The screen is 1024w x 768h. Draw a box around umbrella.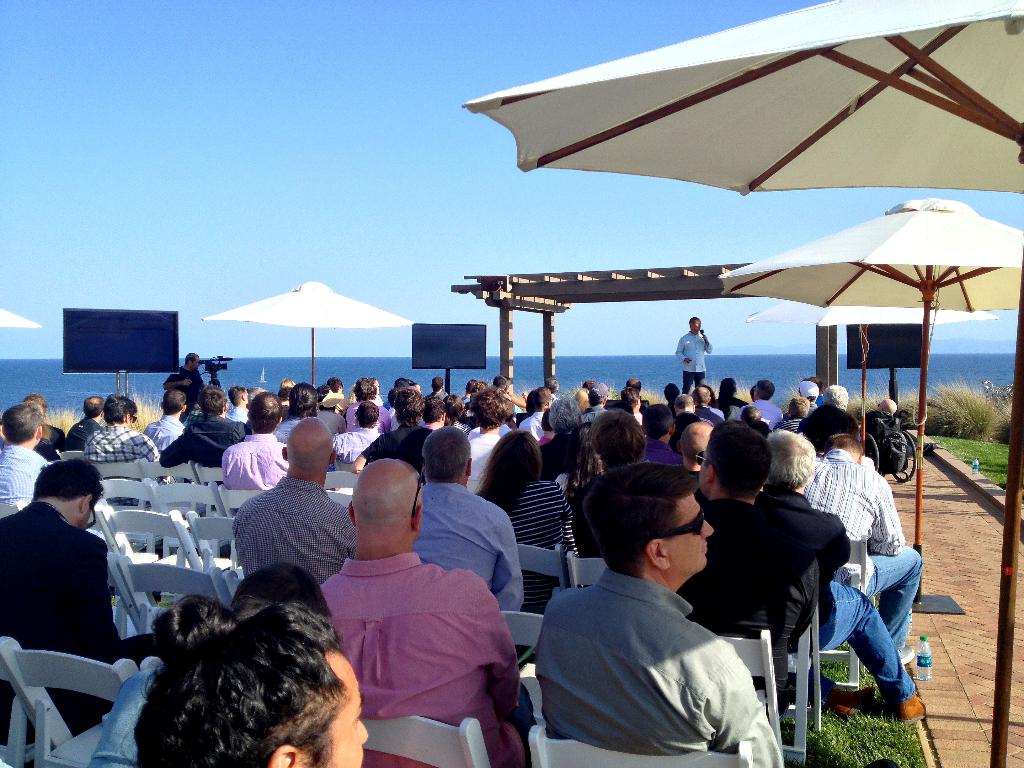
[left=748, top=308, right=1000, bottom=468].
